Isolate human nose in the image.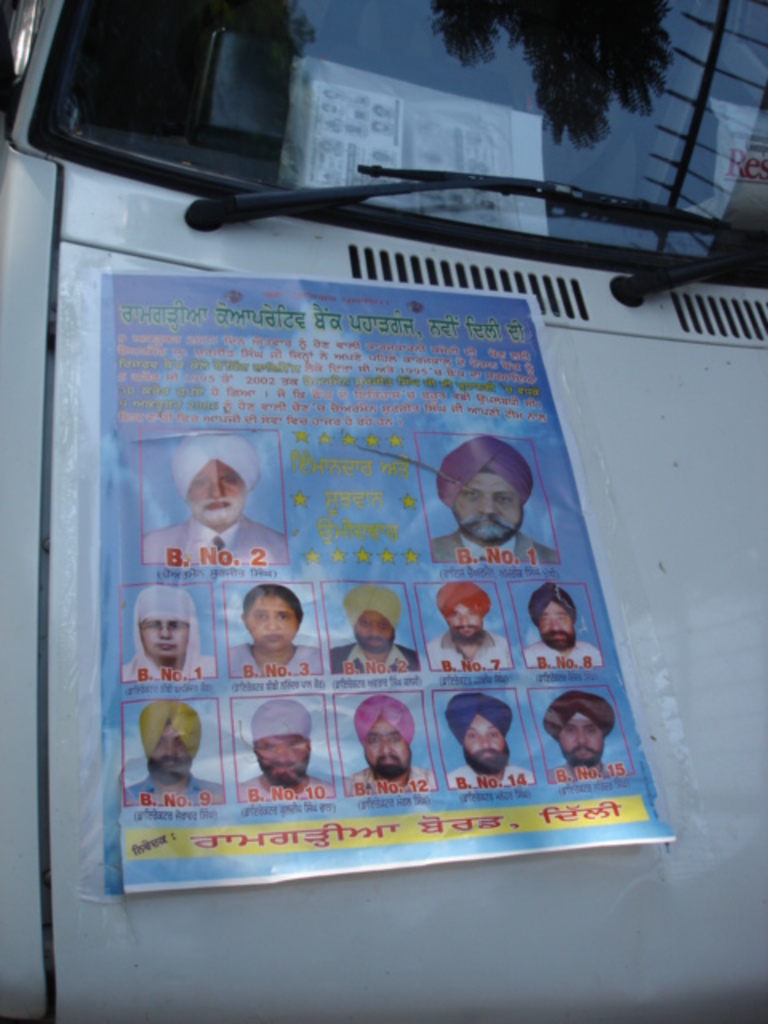
Isolated region: rect(578, 730, 589, 746).
